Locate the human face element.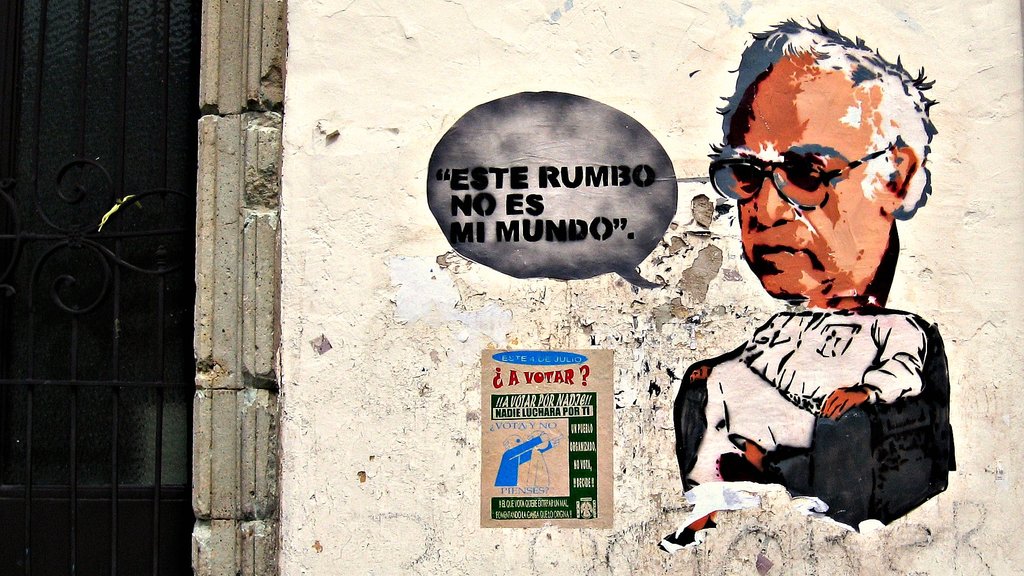
Element bbox: l=729, t=72, r=881, b=302.
